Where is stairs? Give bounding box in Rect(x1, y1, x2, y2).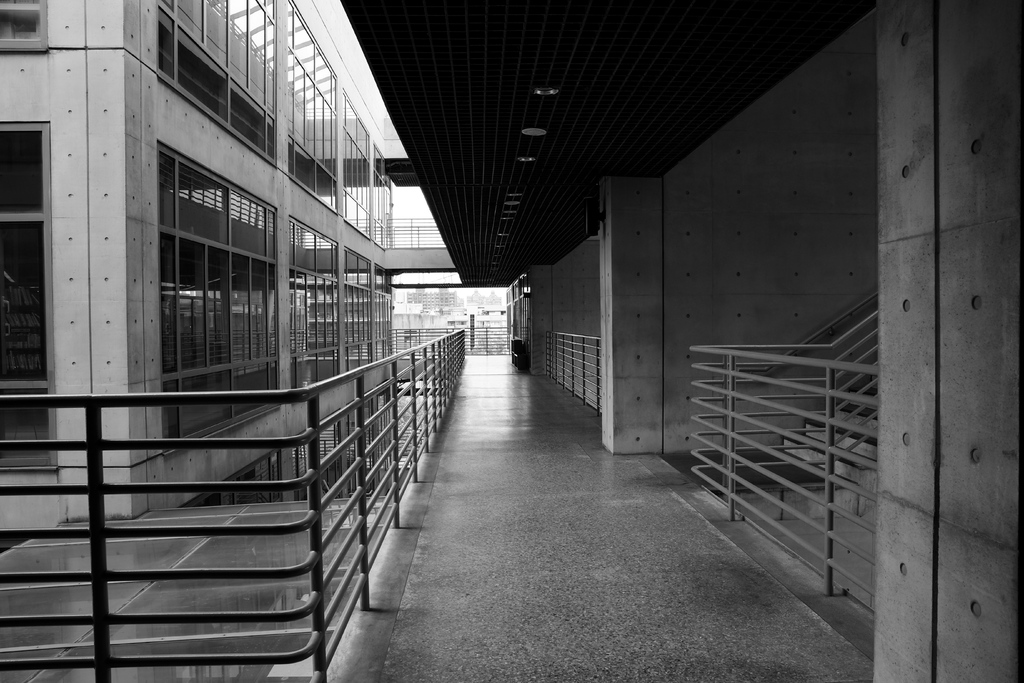
Rect(784, 360, 881, 498).
